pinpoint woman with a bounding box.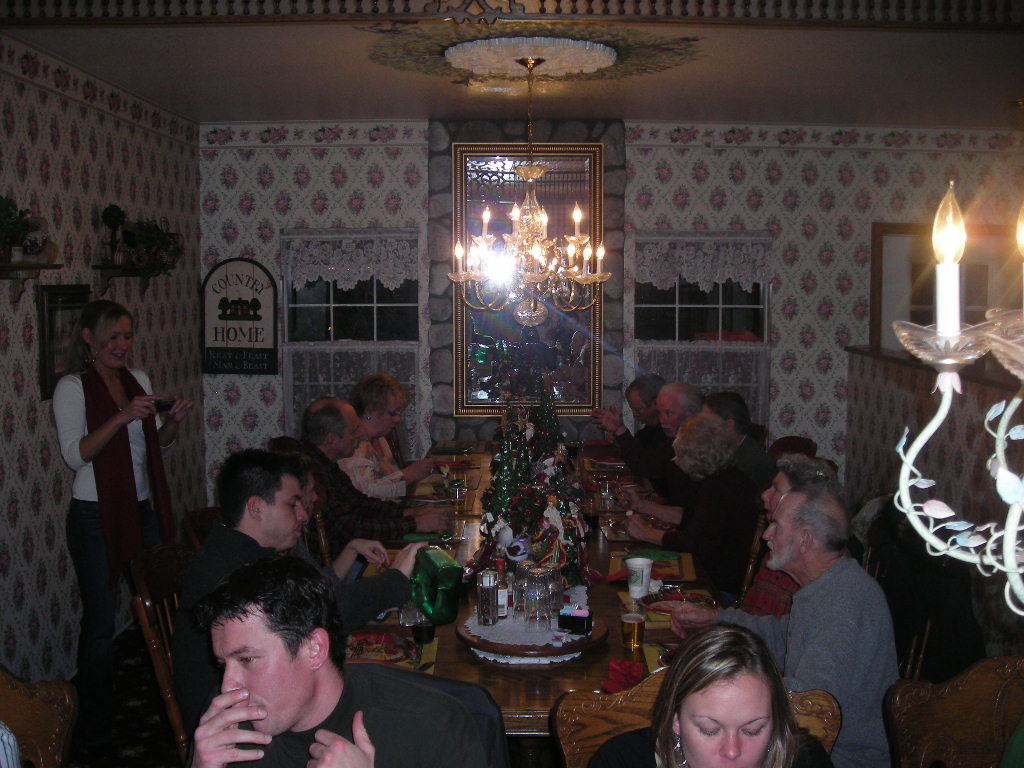
bbox(36, 274, 181, 721).
